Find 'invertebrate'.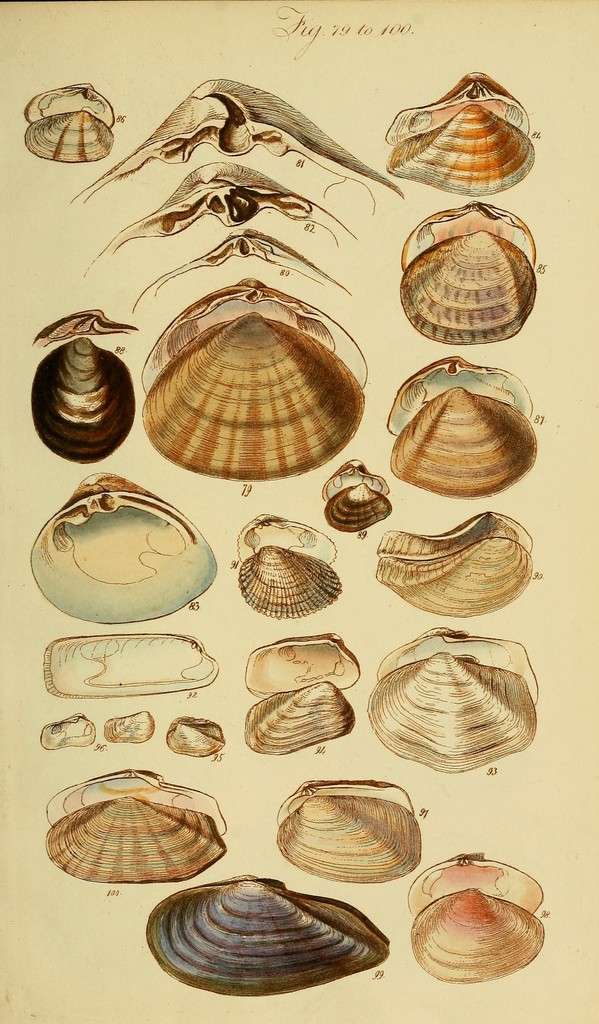
232,512,344,622.
